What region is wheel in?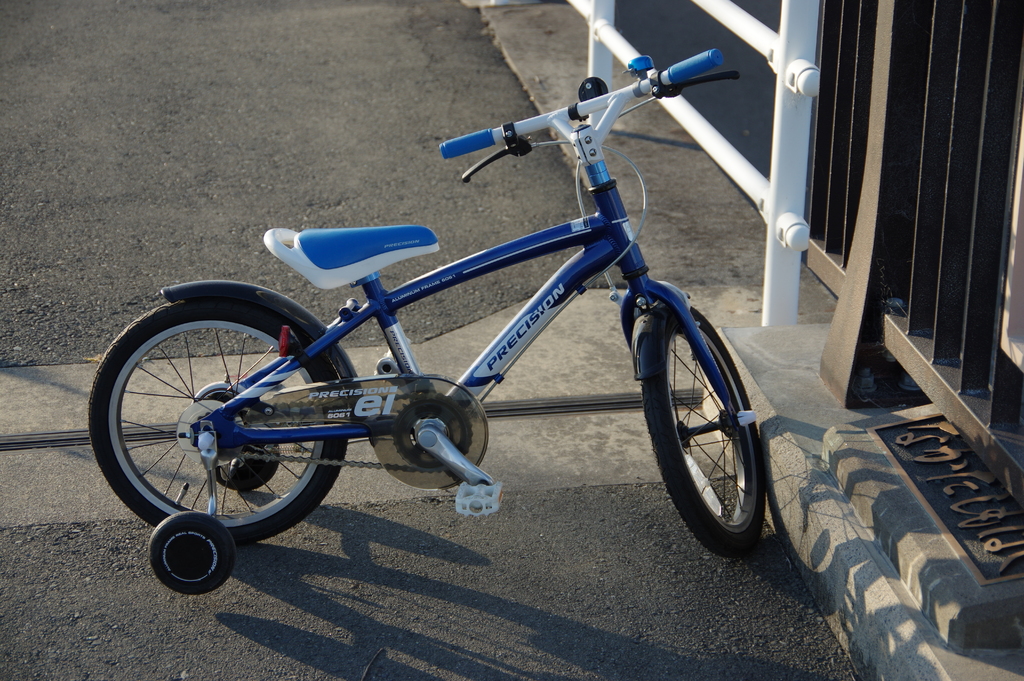
box=[89, 299, 350, 541].
